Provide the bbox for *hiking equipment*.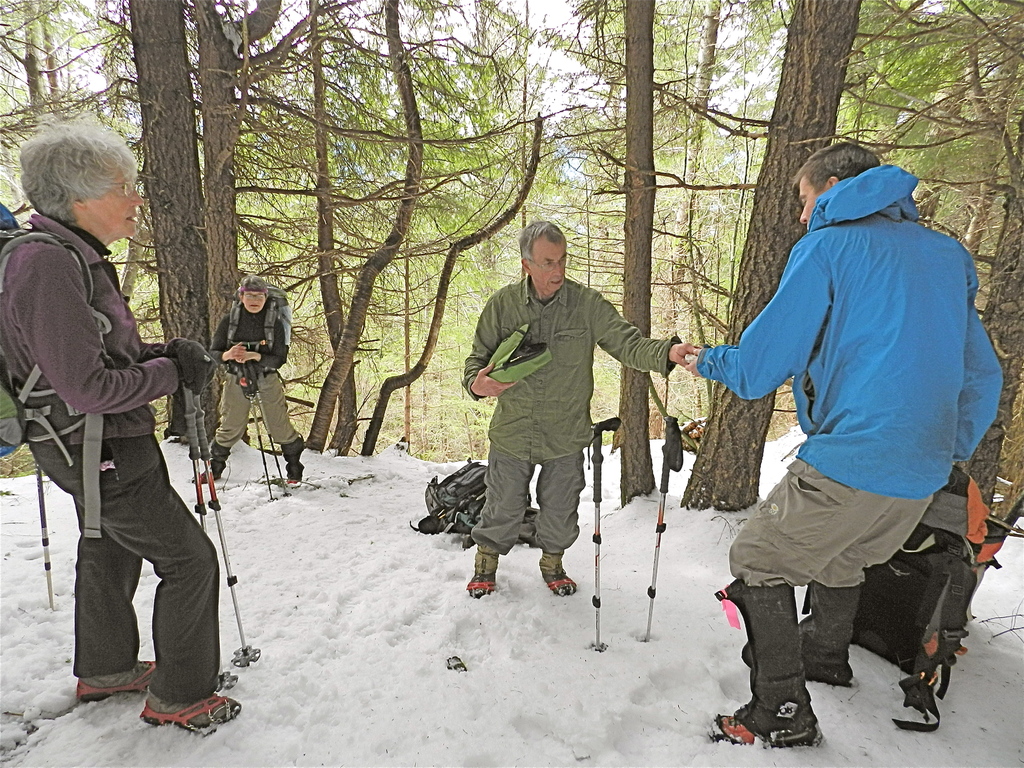
box=[240, 387, 277, 500].
